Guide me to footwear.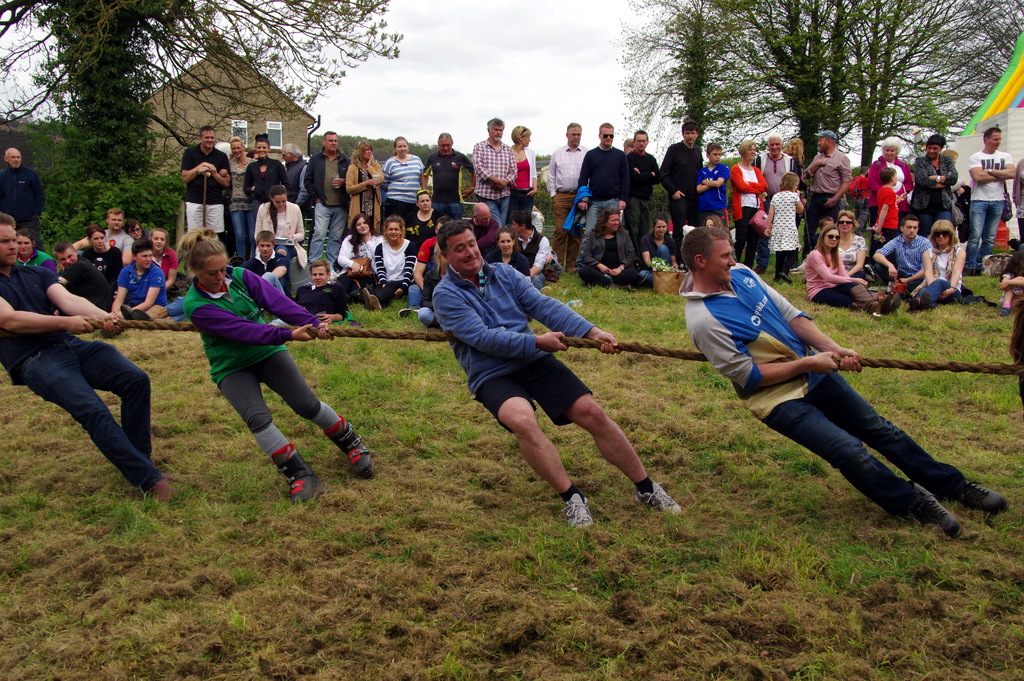
Guidance: box(396, 307, 422, 322).
